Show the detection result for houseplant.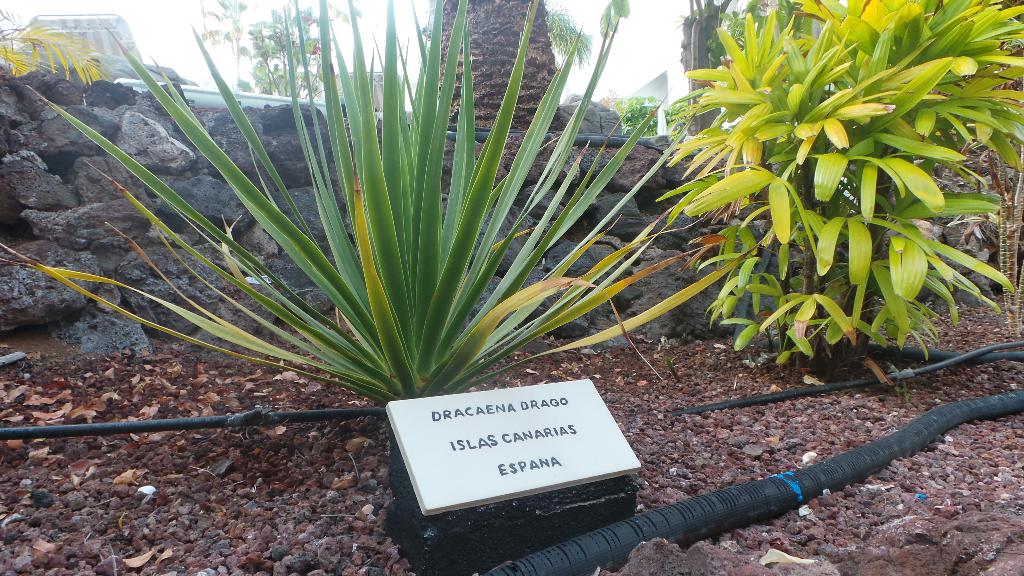
[643,26,1003,394].
